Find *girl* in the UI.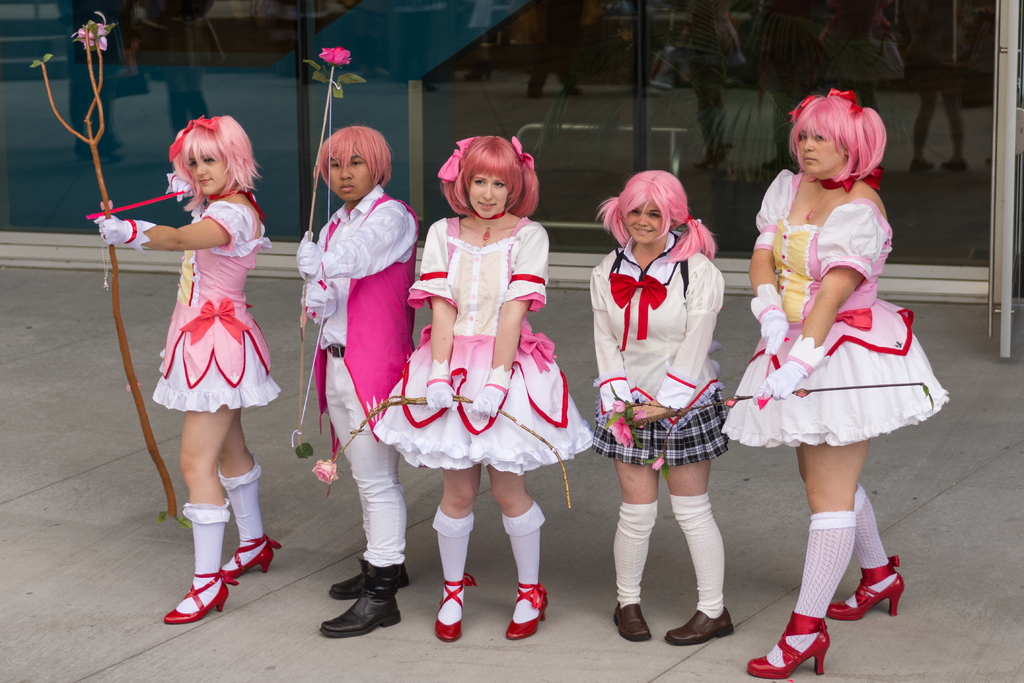
UI element at detection(588, 164, 732, 649).
